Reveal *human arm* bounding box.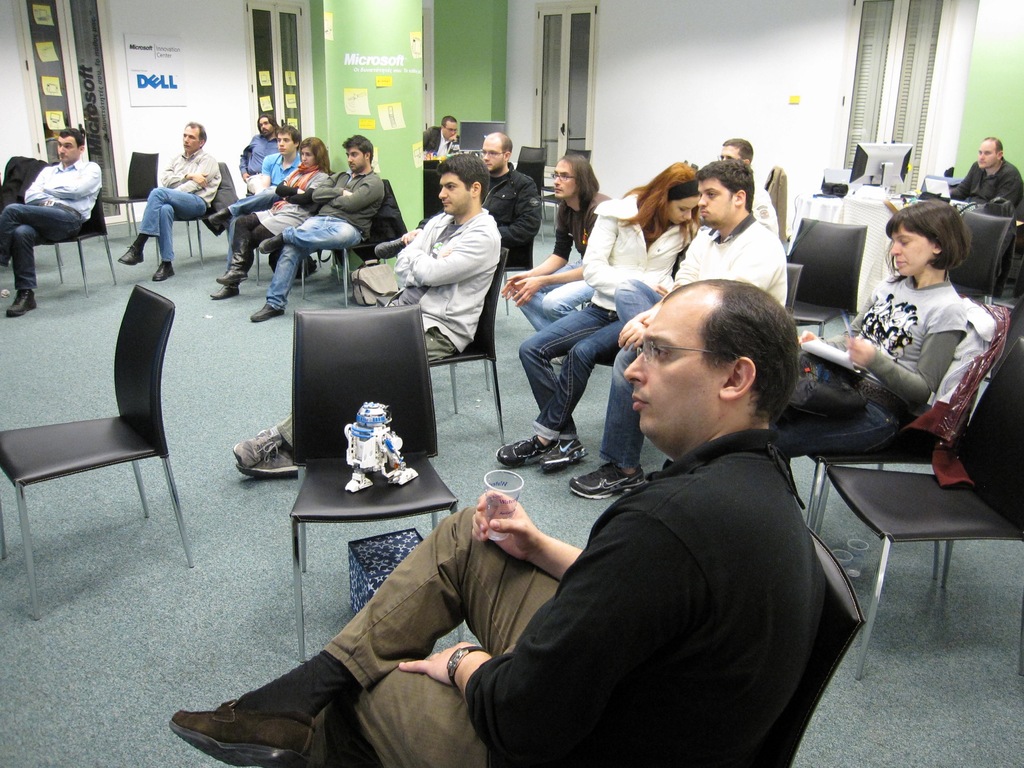
Revealed: 275,178,305,196.
